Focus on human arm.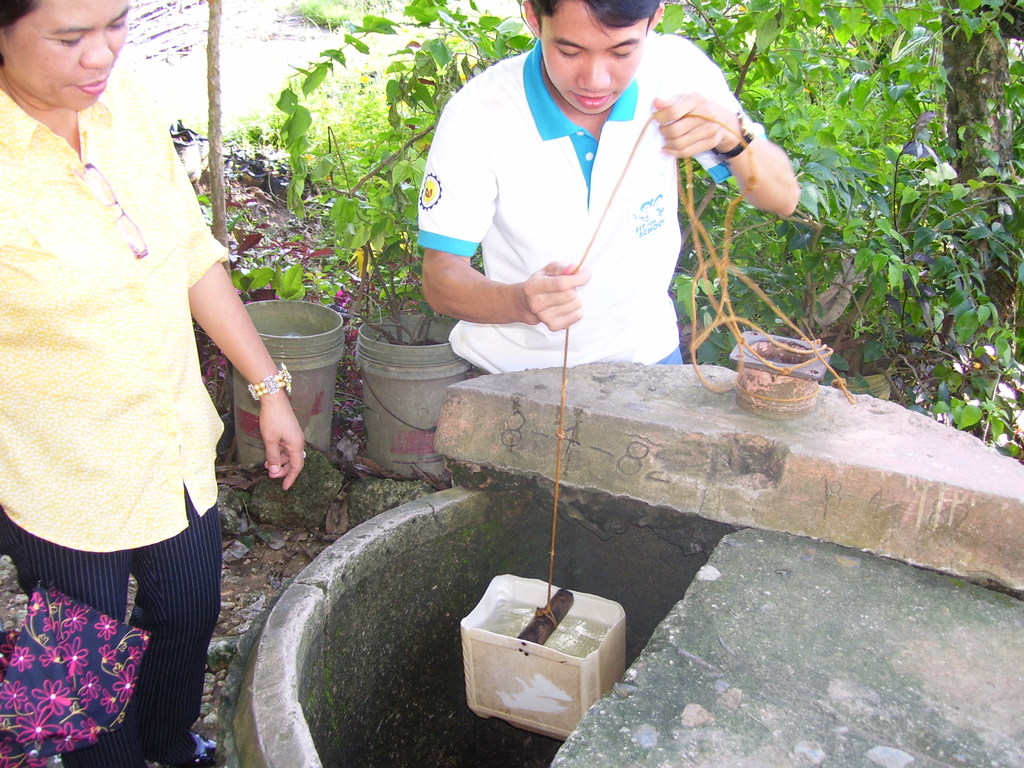
Focused at [x1=419, y1=111, x2=584, y2=323].
